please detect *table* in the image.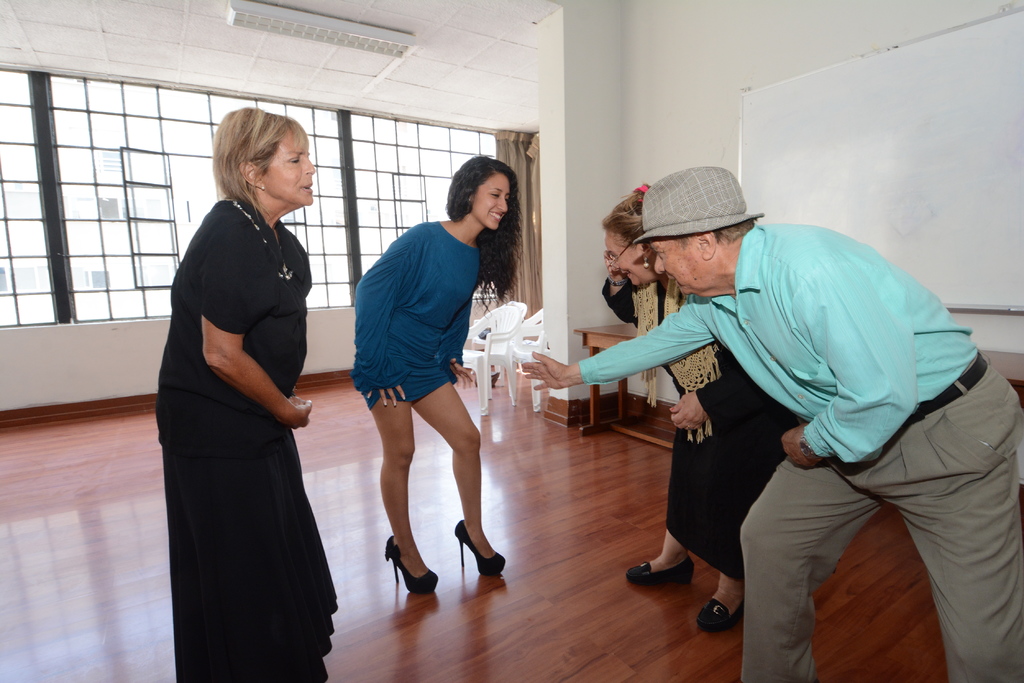
(left=576, top=325, right=673, bottom=452).
